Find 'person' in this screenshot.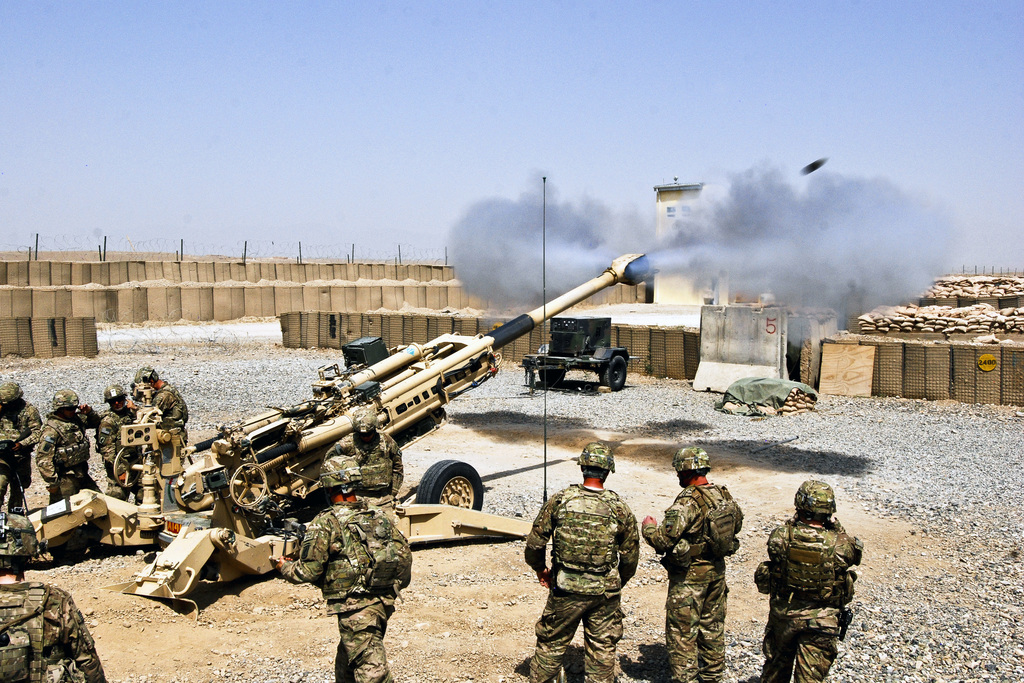
The bounding box for 'person' is region(98, 395, 149, 504).
